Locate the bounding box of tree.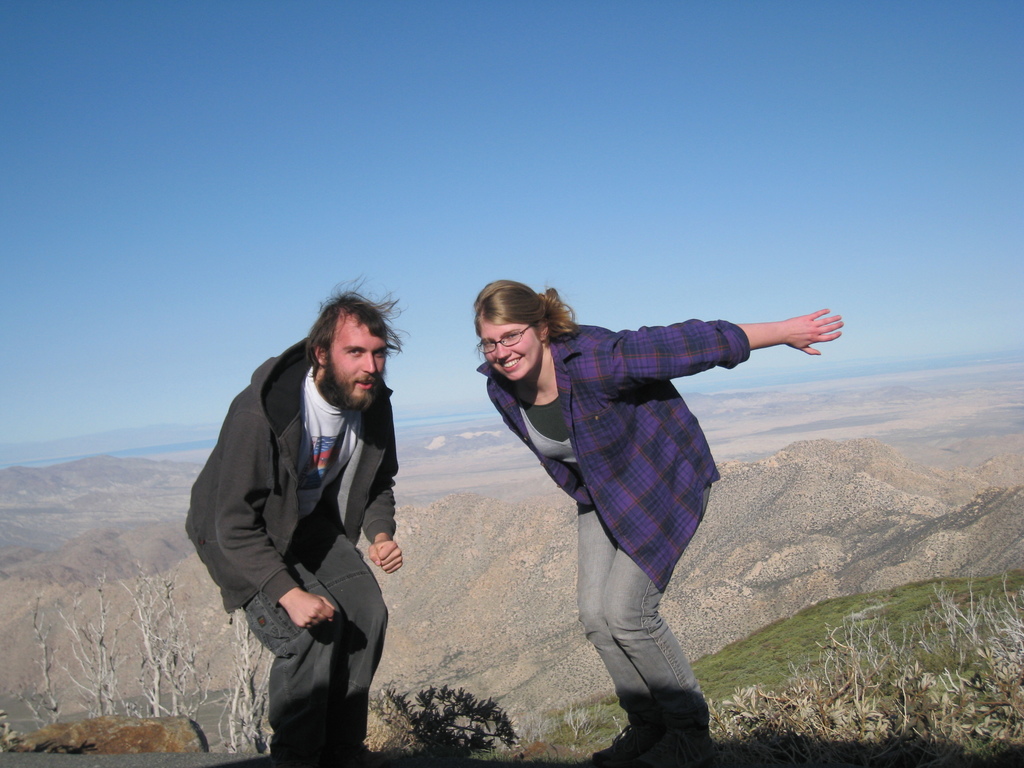
Bounding box: box=[362, 678, 520, 763].
